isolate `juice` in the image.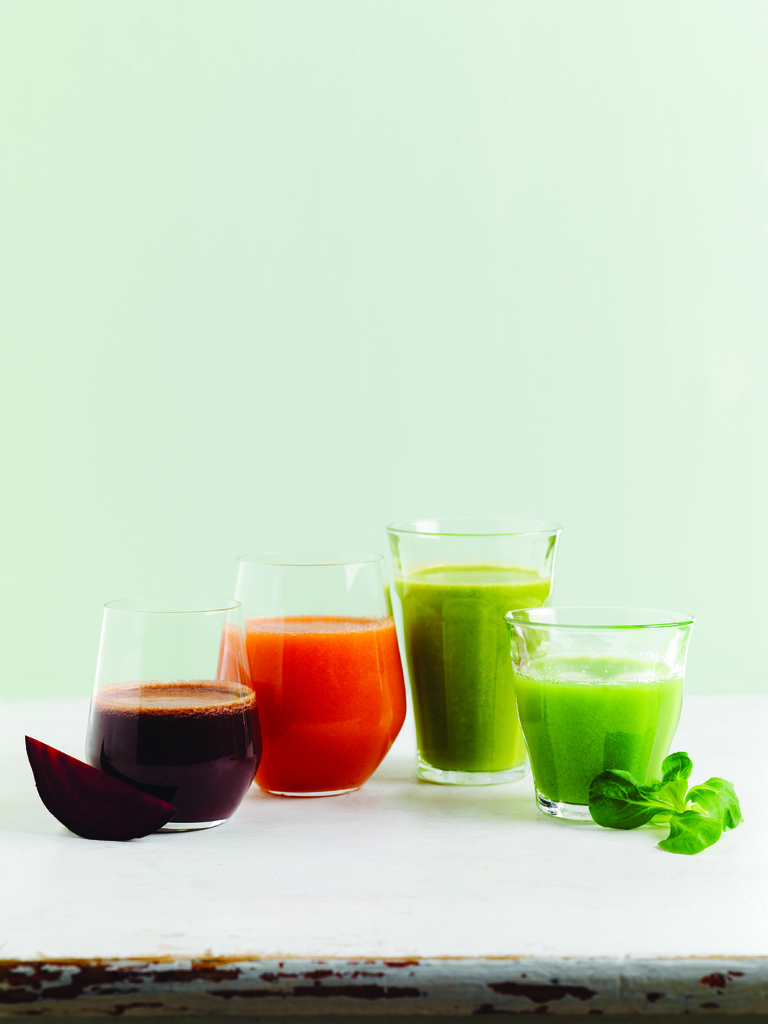
Isolated region: [235,585,412,795].
